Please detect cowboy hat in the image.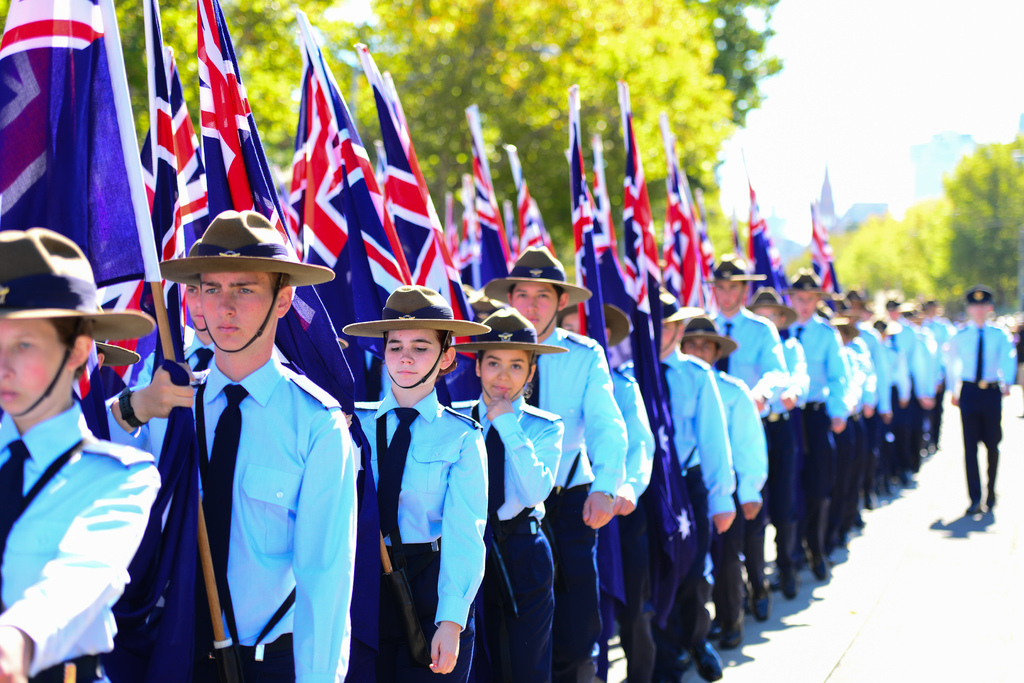
locate(879, 319, 900, 335).
